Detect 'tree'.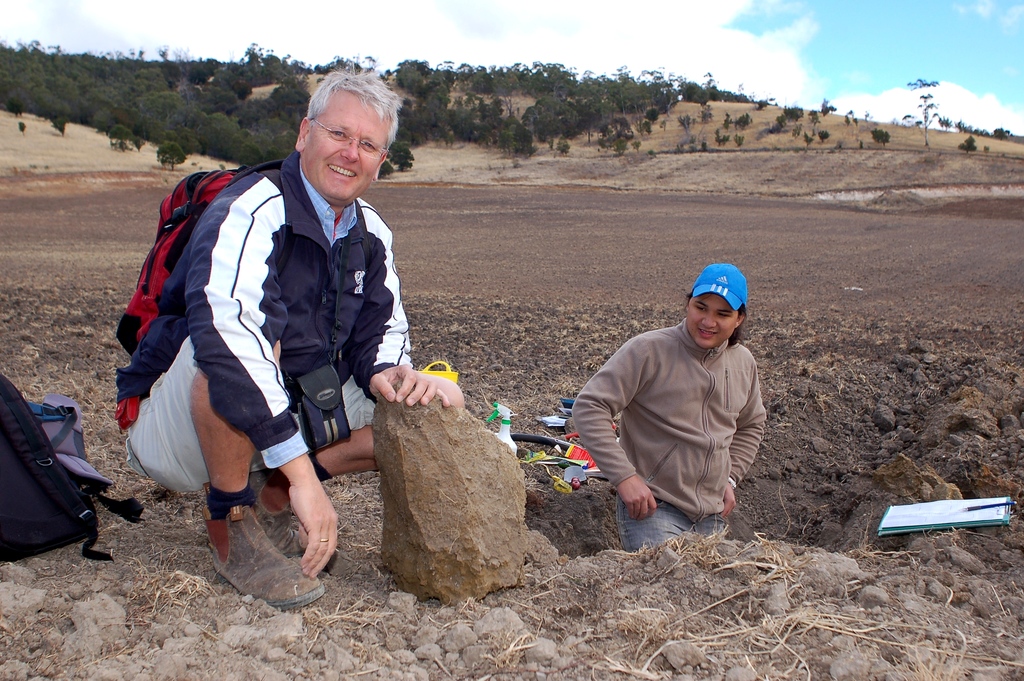
Detected at BBox(106, 126, 135, 152).
